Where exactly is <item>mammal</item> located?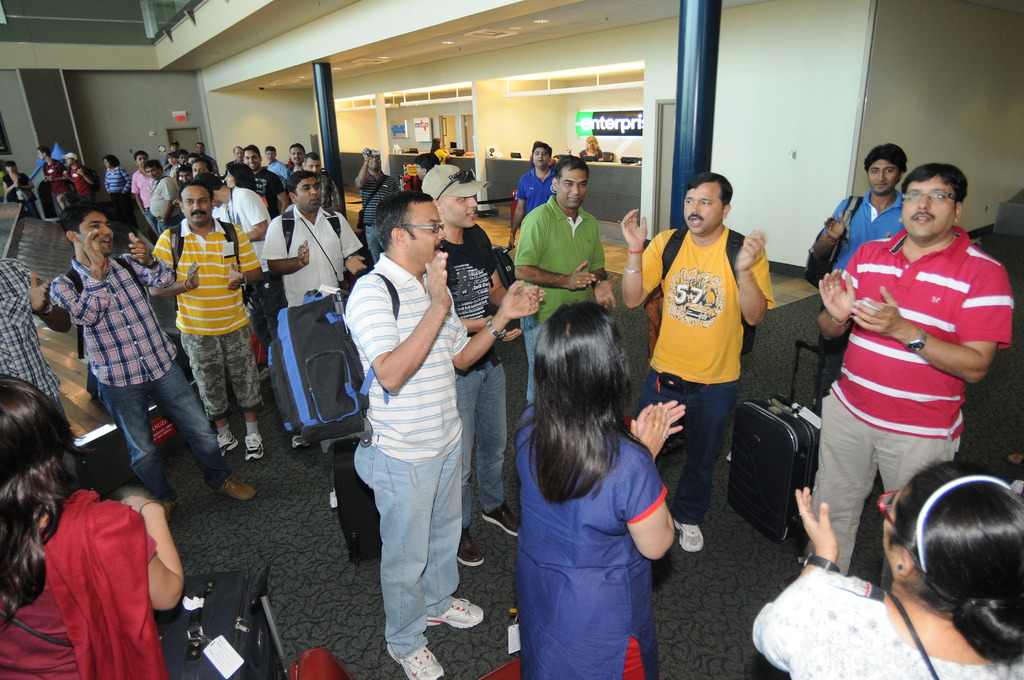
Its bounding box is x1=177 y1=147 x2=191 y2=169.
